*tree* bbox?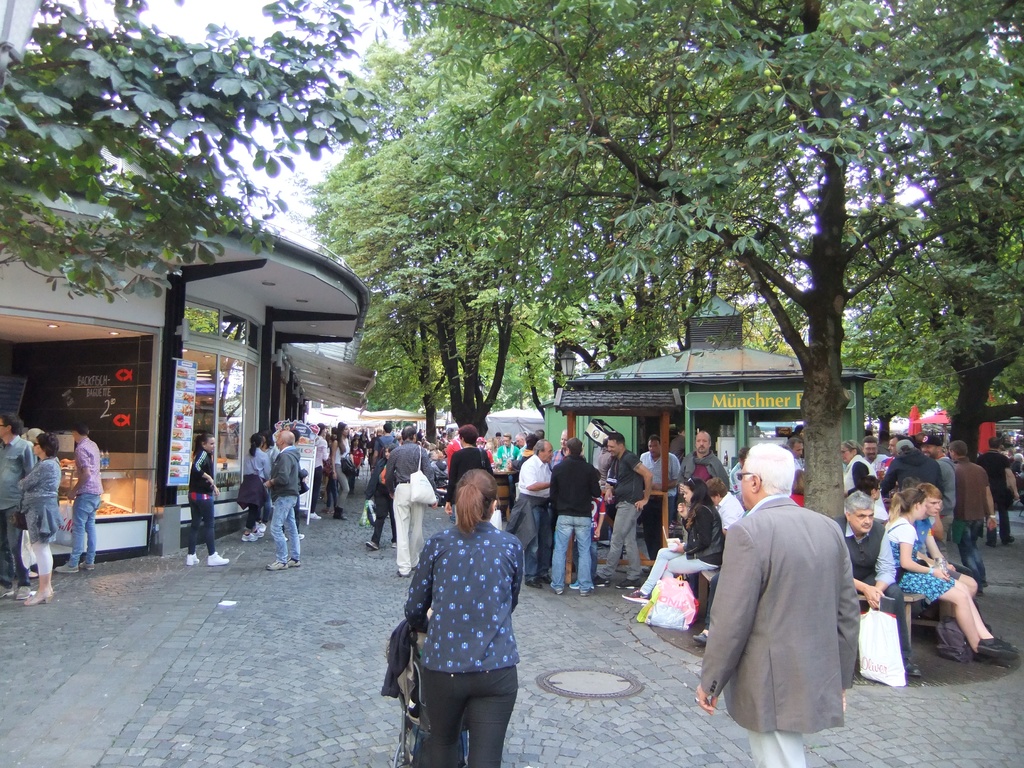
bbox=[759, 154, 990, 474]
